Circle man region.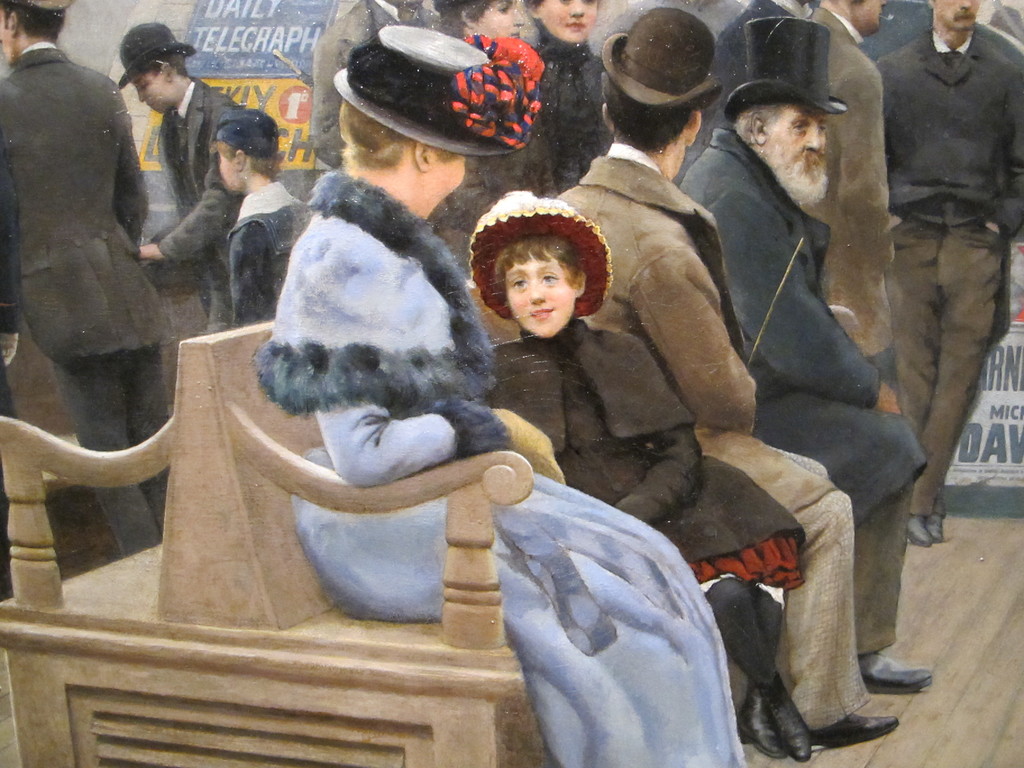
Region: Rect(0, 0, 170, 561).
